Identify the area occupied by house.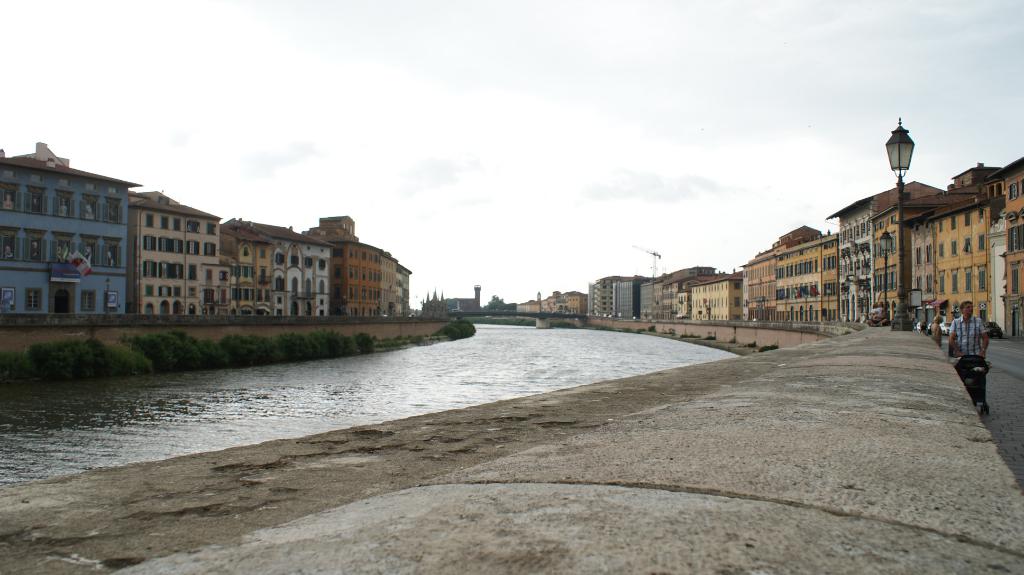
Area: locate(136, 185, 227, 313).
